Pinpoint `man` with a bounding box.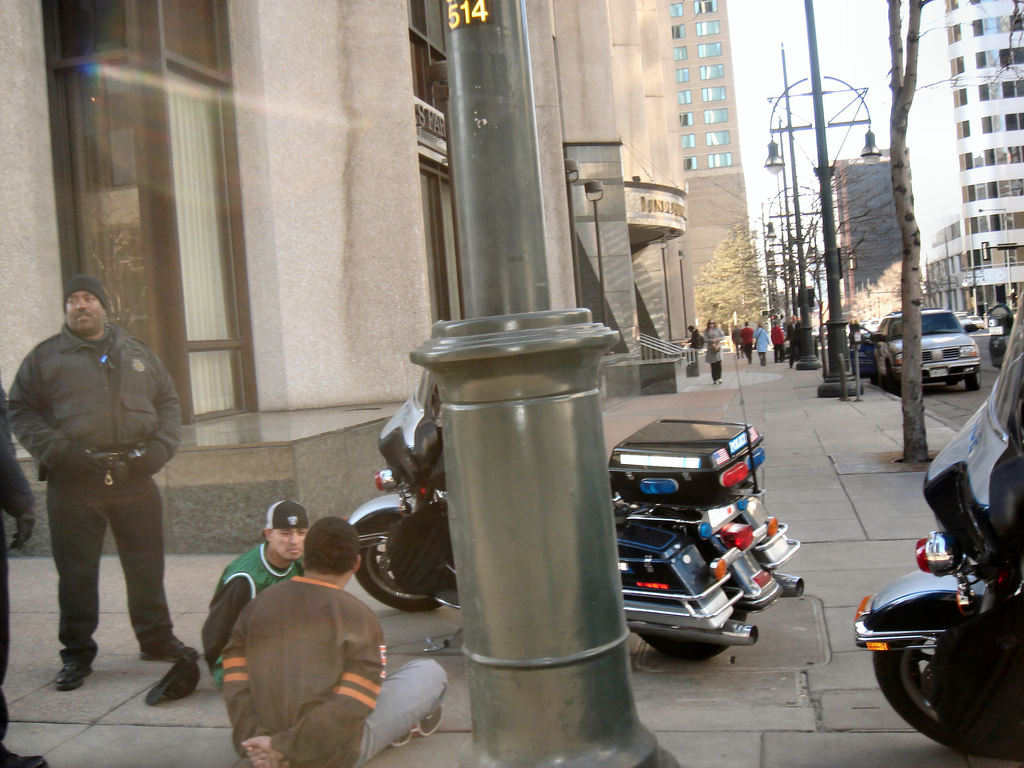
(199, 497, 312, 694).
